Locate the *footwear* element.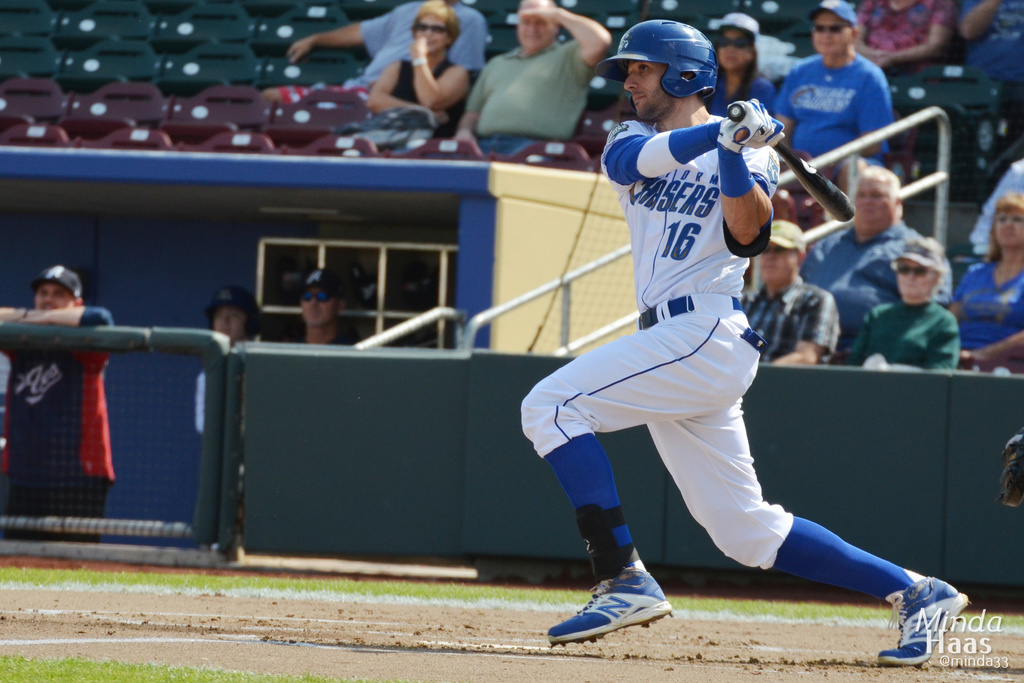
Element bbox: select_region(876, 575, 973, 667).
